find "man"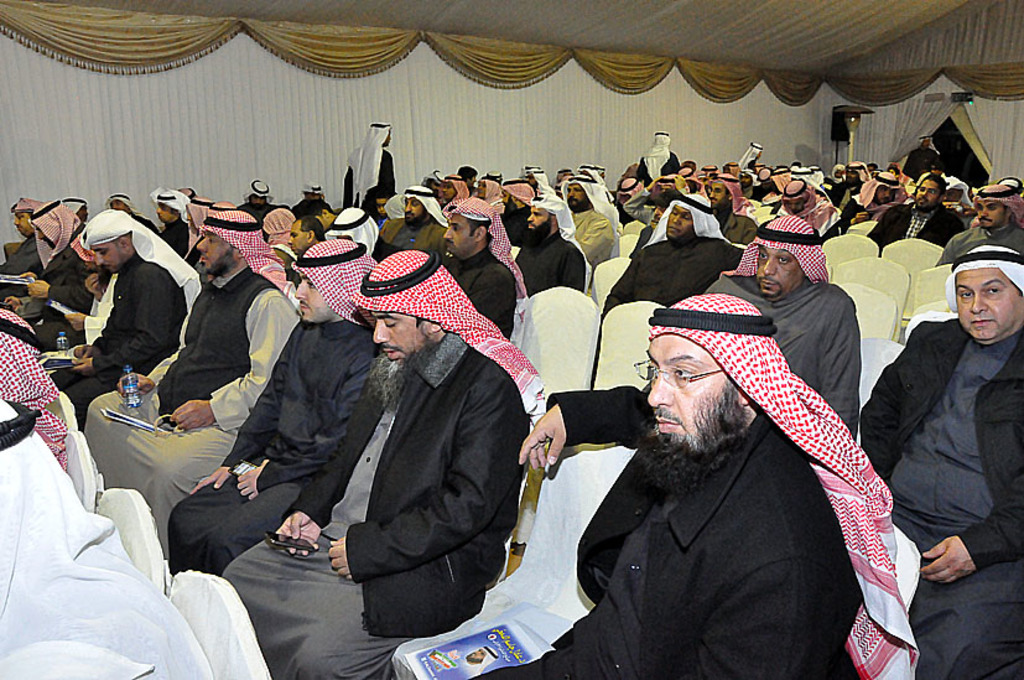
(438, 292, 924, 679)
